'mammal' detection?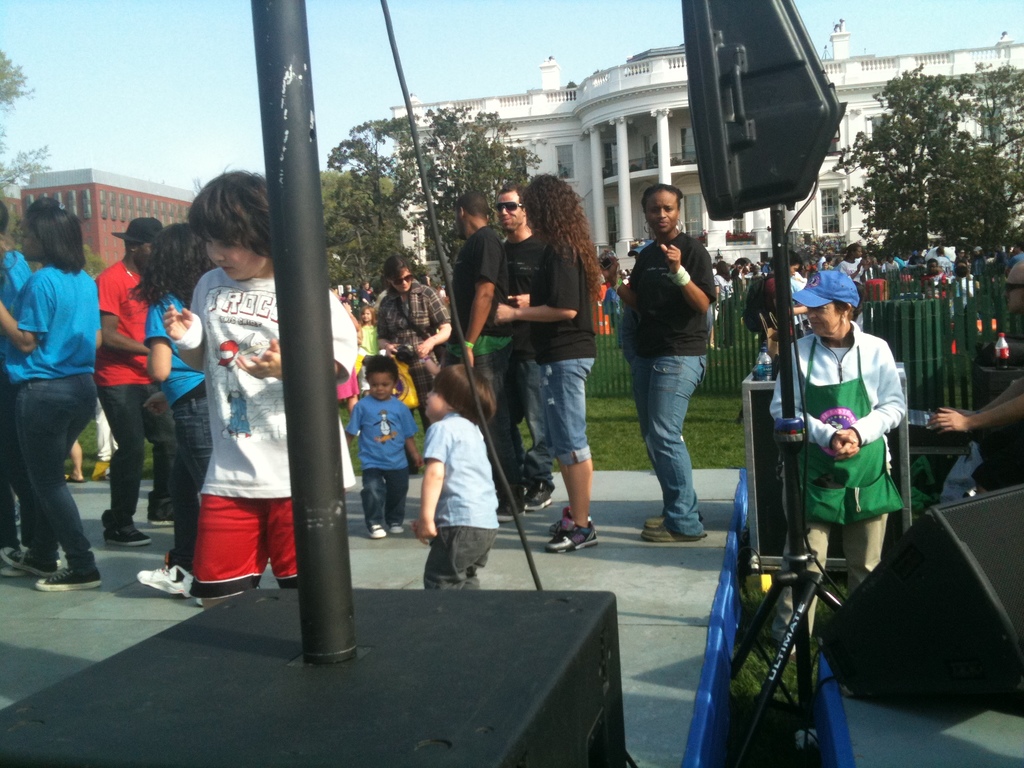
[357,302,386,397]
